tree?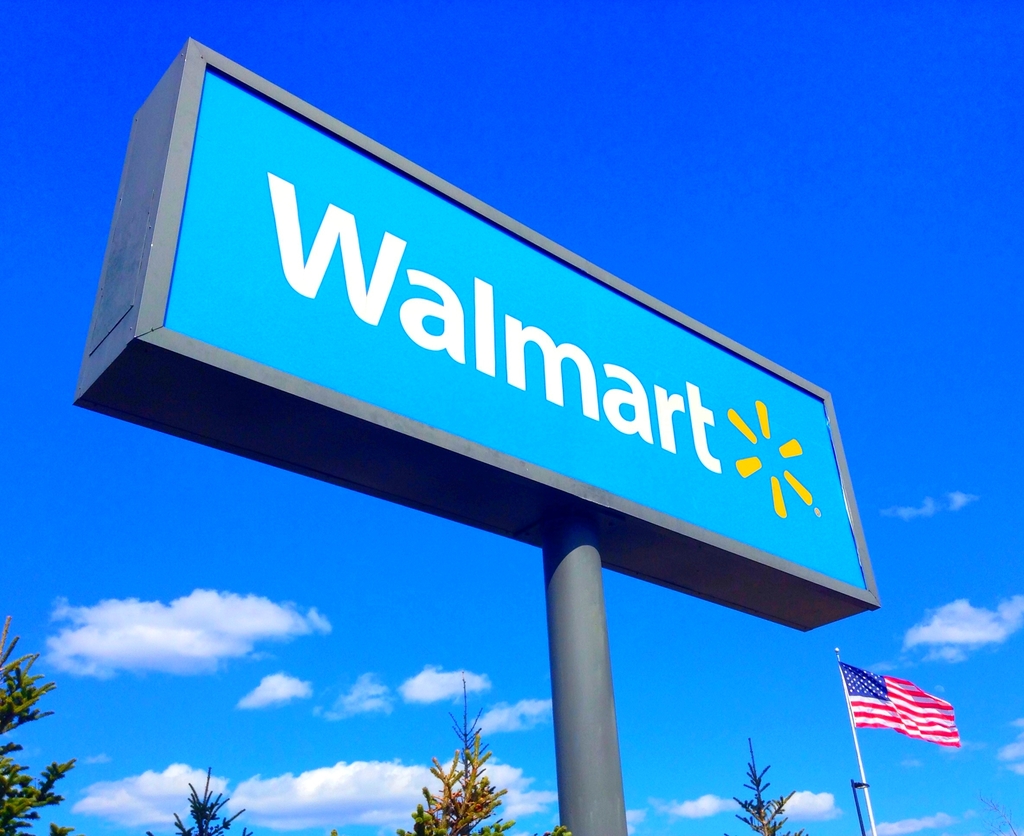
<box>412,712,502,833</box>
